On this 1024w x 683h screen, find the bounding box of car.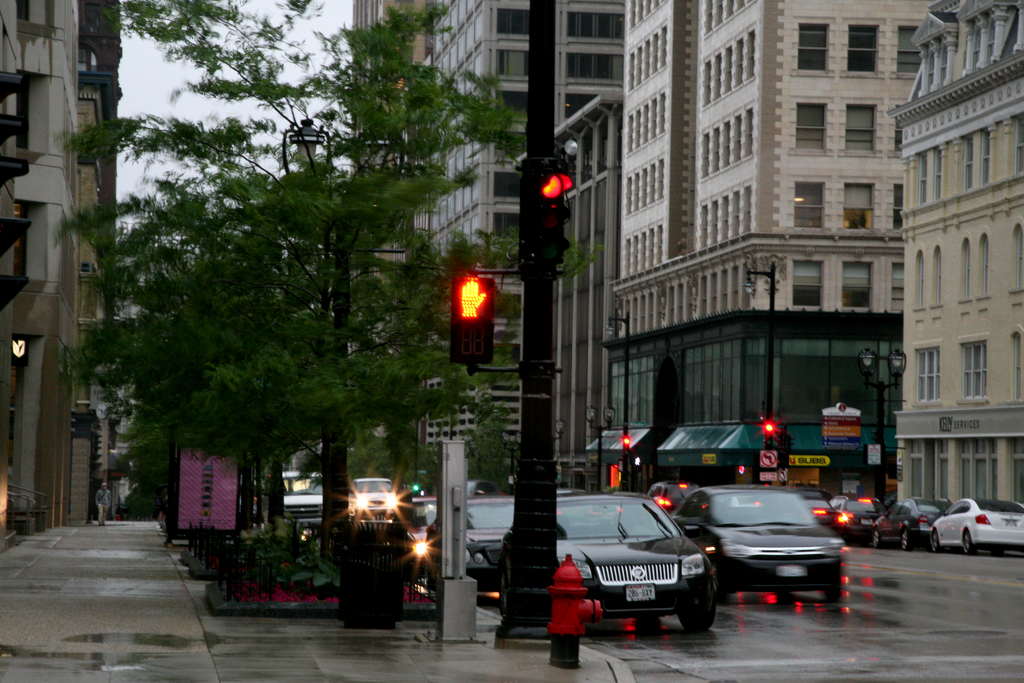
Bounding box: (x1=278, y1=472, x2=323, y2=527).
